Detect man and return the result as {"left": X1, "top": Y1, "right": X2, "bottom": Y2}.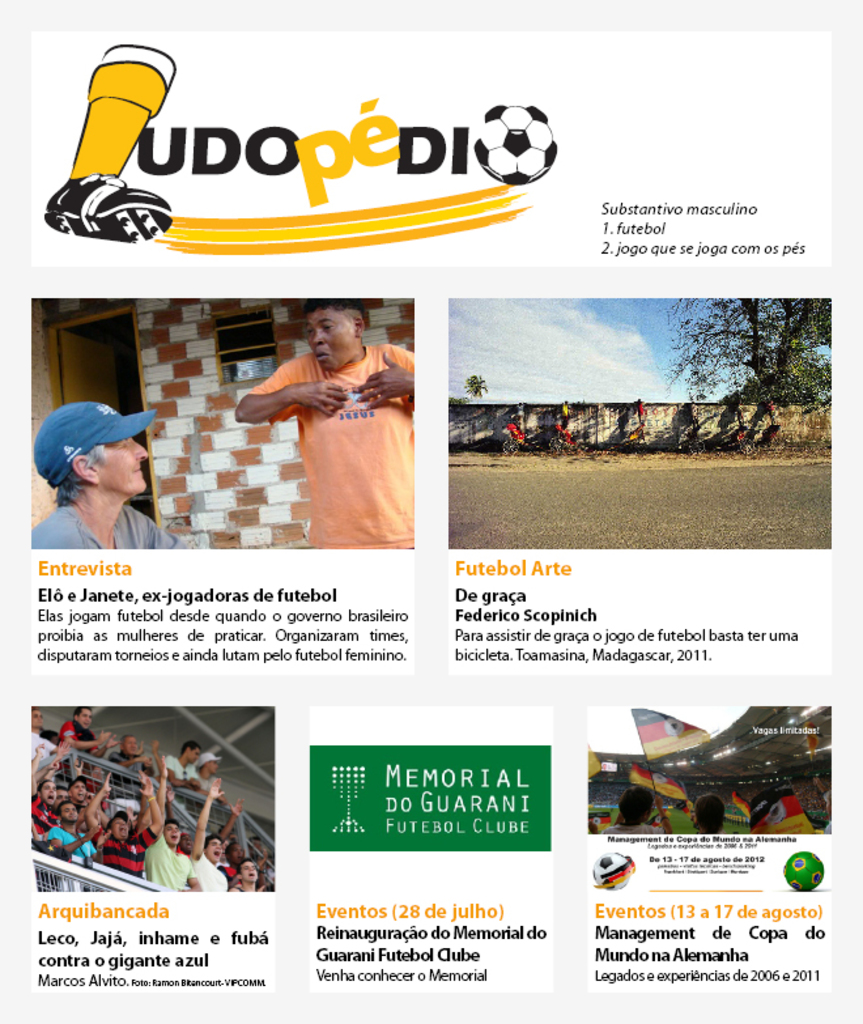
{"left": 7, "top": 403, "right": 186, "bottom": 555}.
